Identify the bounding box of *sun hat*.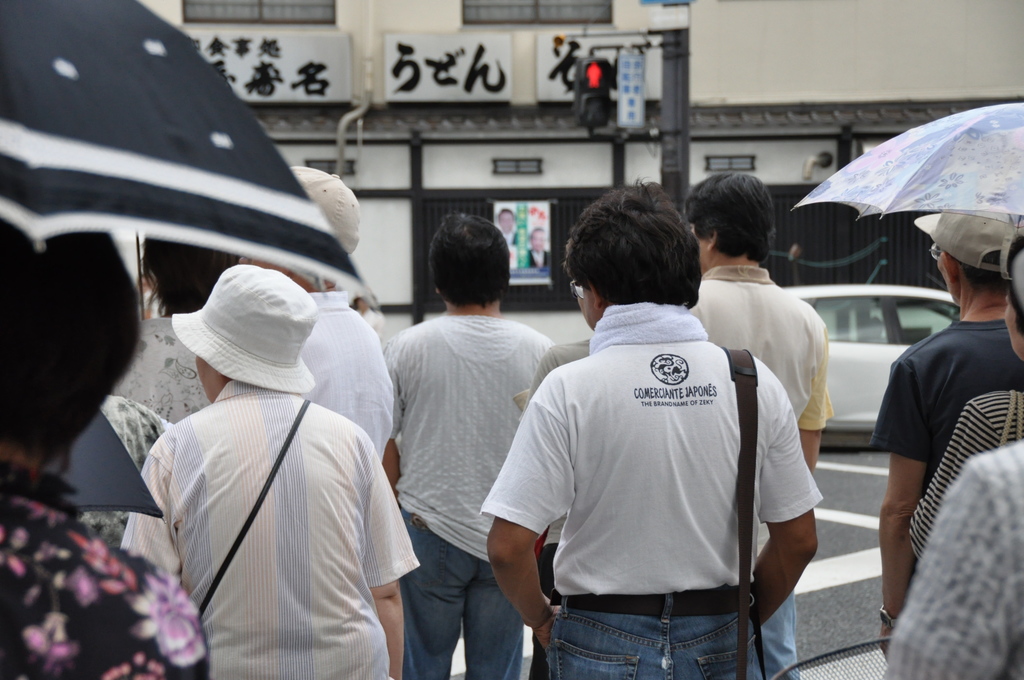
[996, 213, 1023, 312].
